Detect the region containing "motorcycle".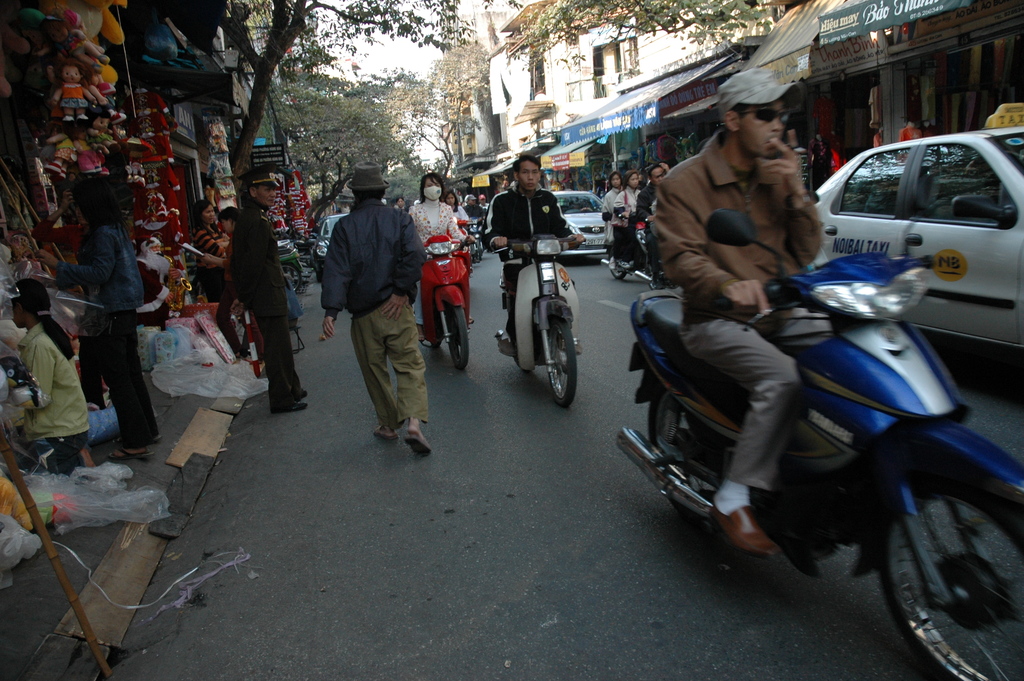
box=[620, 202, 959, 597].
